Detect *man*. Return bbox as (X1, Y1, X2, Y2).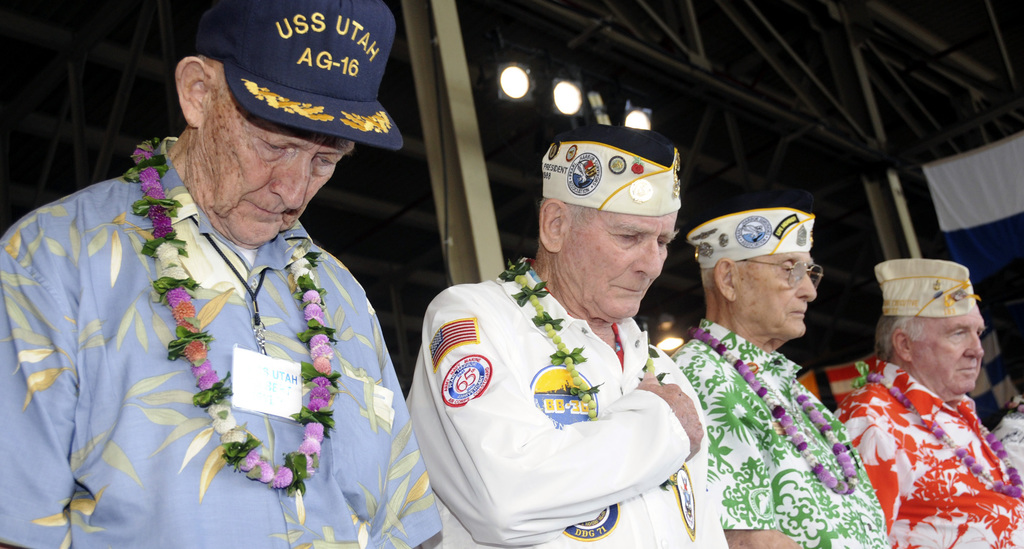
(671, 202, 890, 548).
